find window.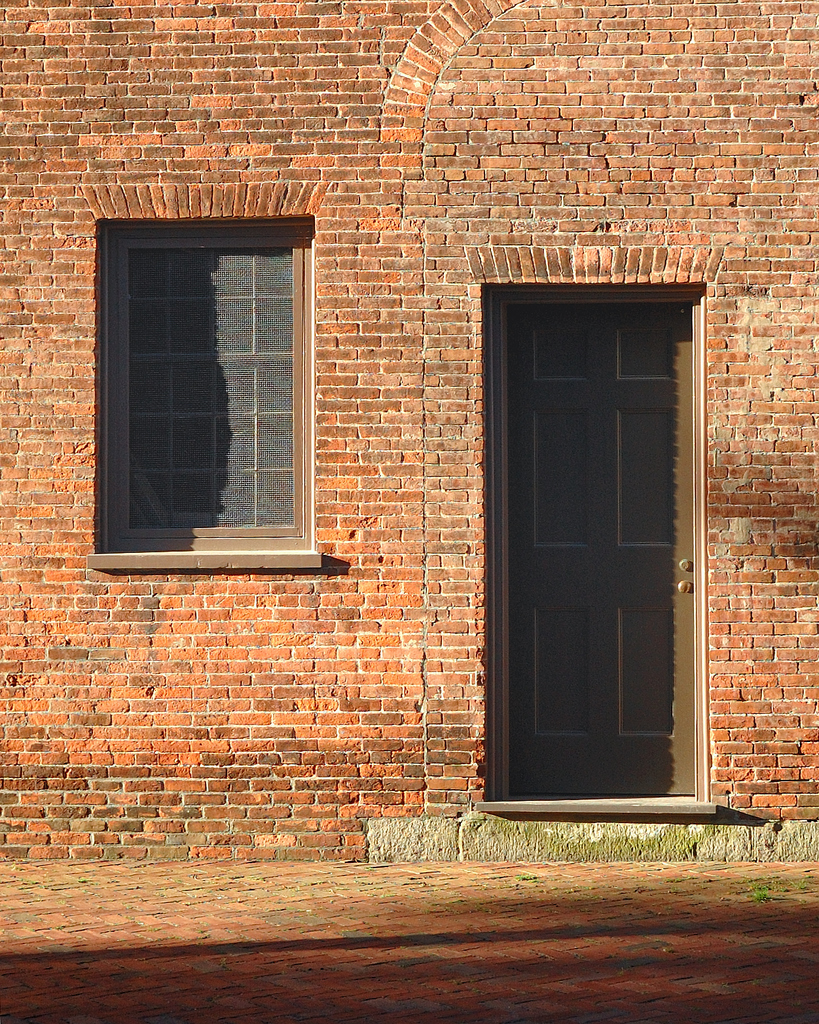
left=94, top=228, right=311, bottom=561.
